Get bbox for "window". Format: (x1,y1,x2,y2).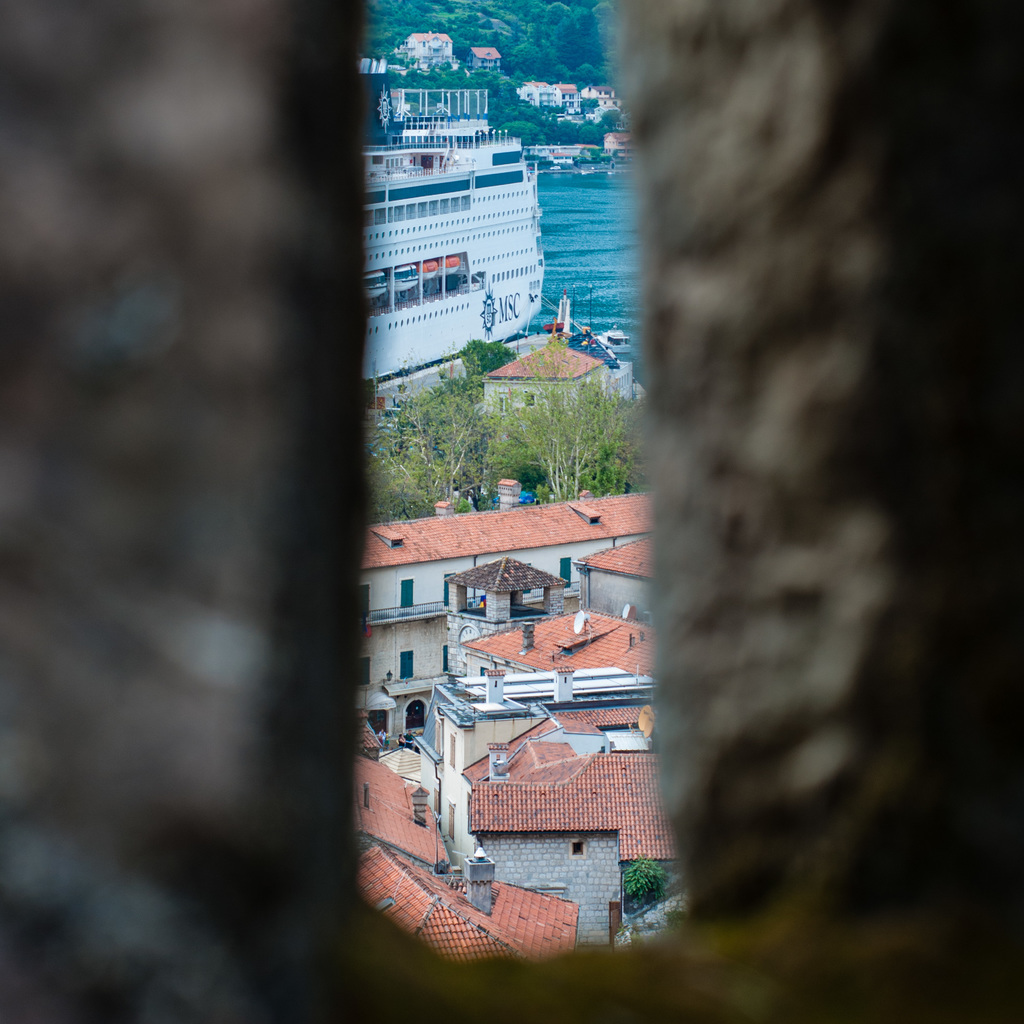
(444,646,447,673).
